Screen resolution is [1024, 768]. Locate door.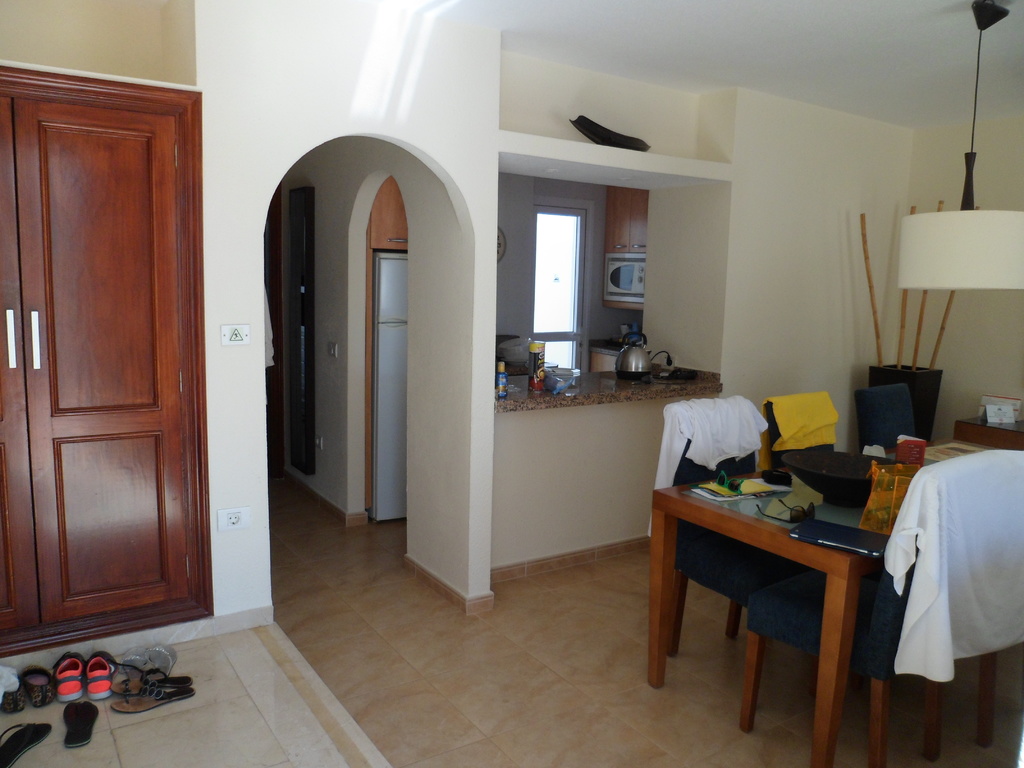
{"x1": 8, "y1": 70, "x2": 214, "y2": 624}.
